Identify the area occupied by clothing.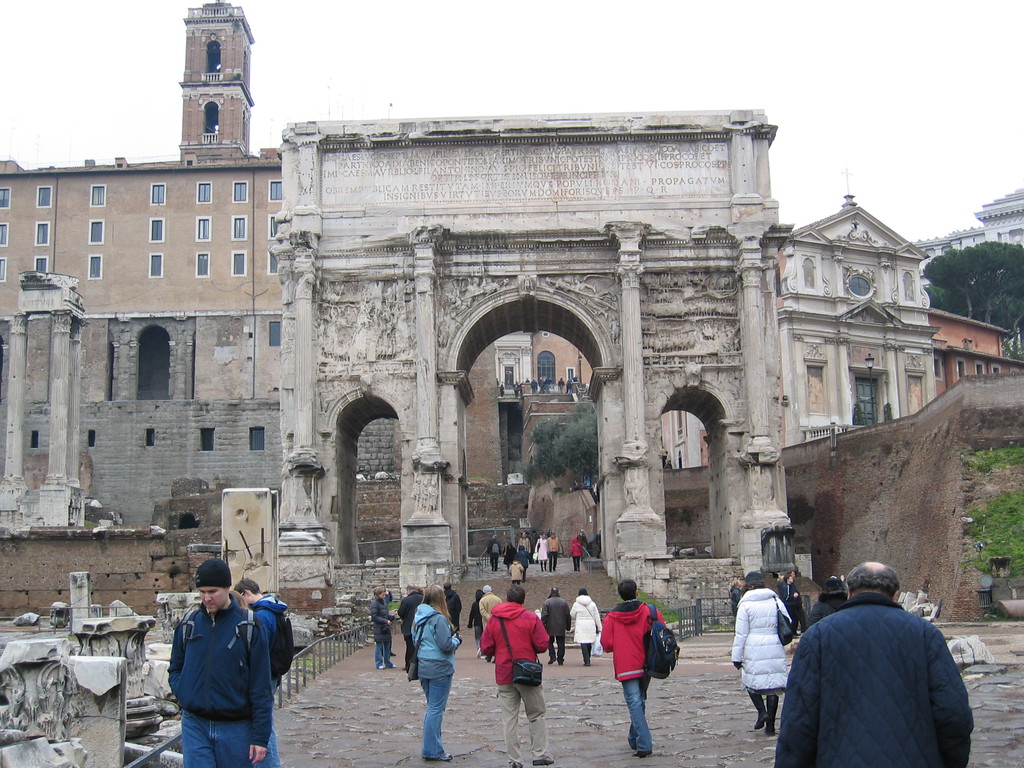
Area: 474,602,548,765.
